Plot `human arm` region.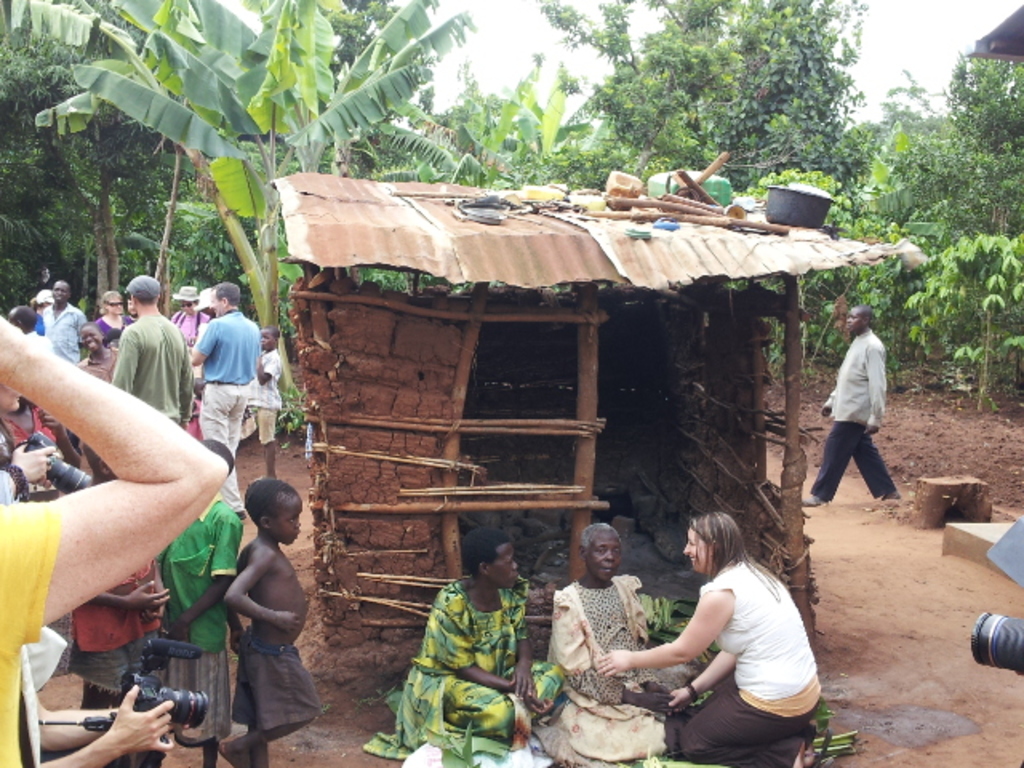
Plotted at [224,550,250,650].
